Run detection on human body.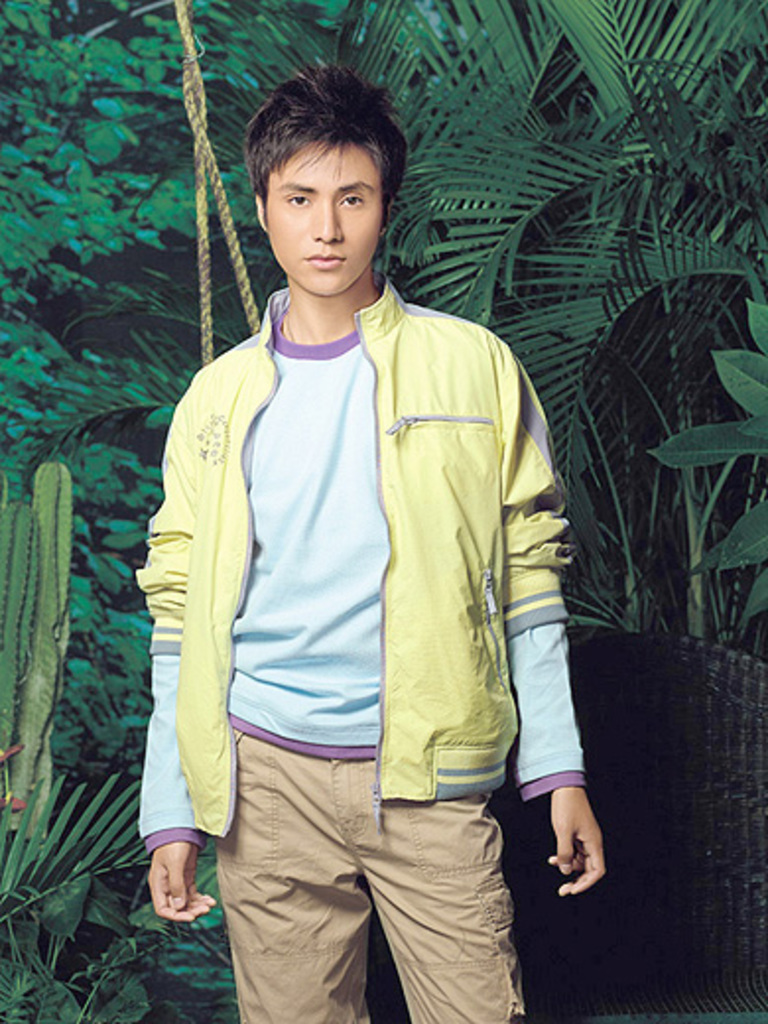
Result: 130, 132, 605, 1023.
